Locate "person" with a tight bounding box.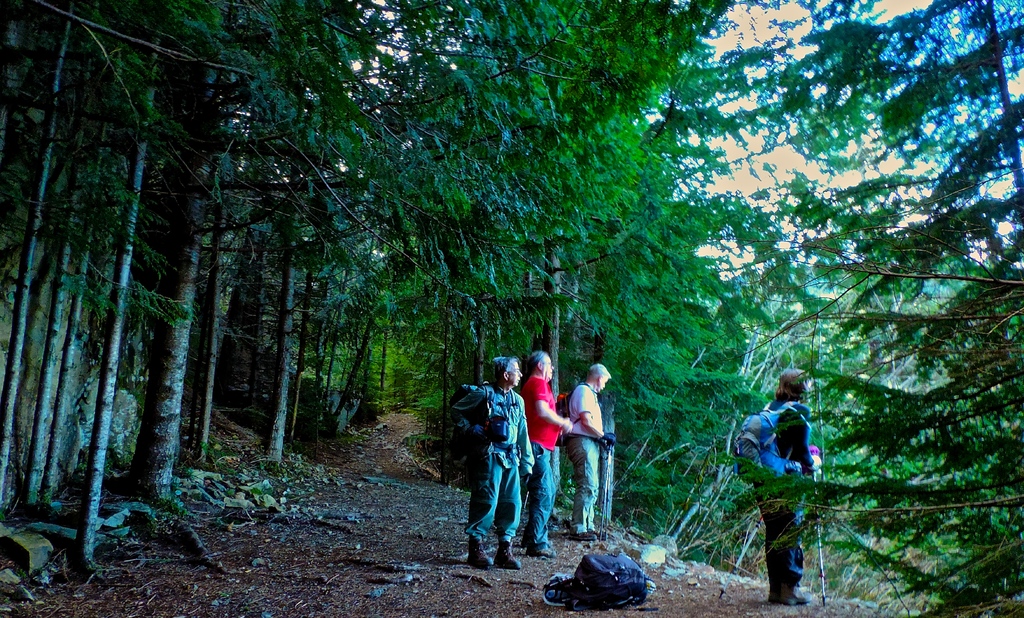
{"left": 743, "top": 360, "right": 824, "bottom": 608}.
